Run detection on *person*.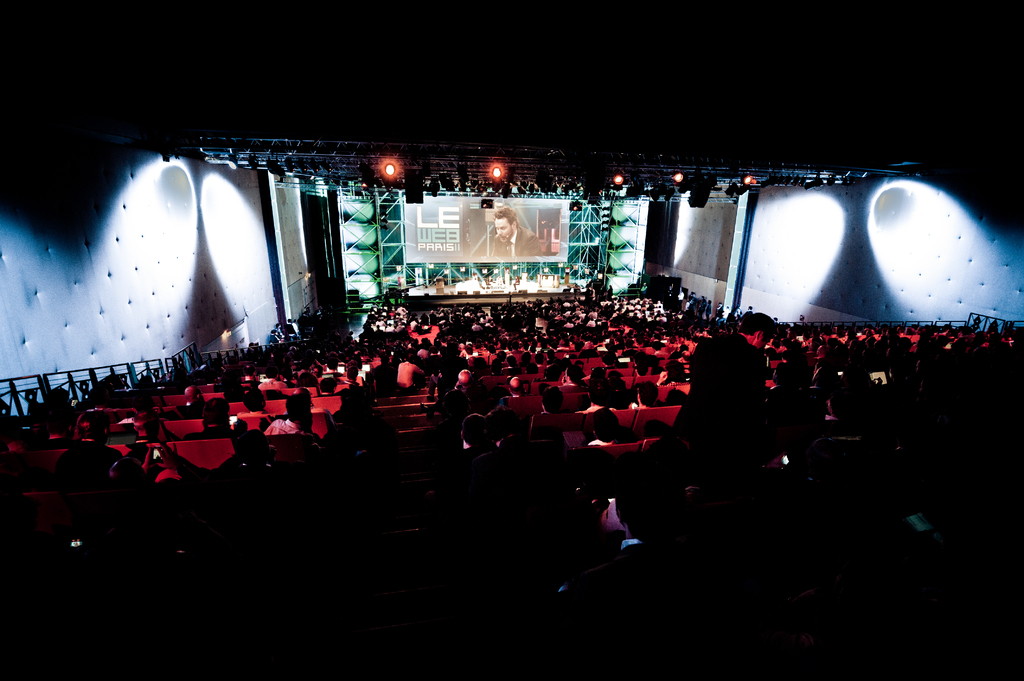
Result: [491, 207, 545, 257].
